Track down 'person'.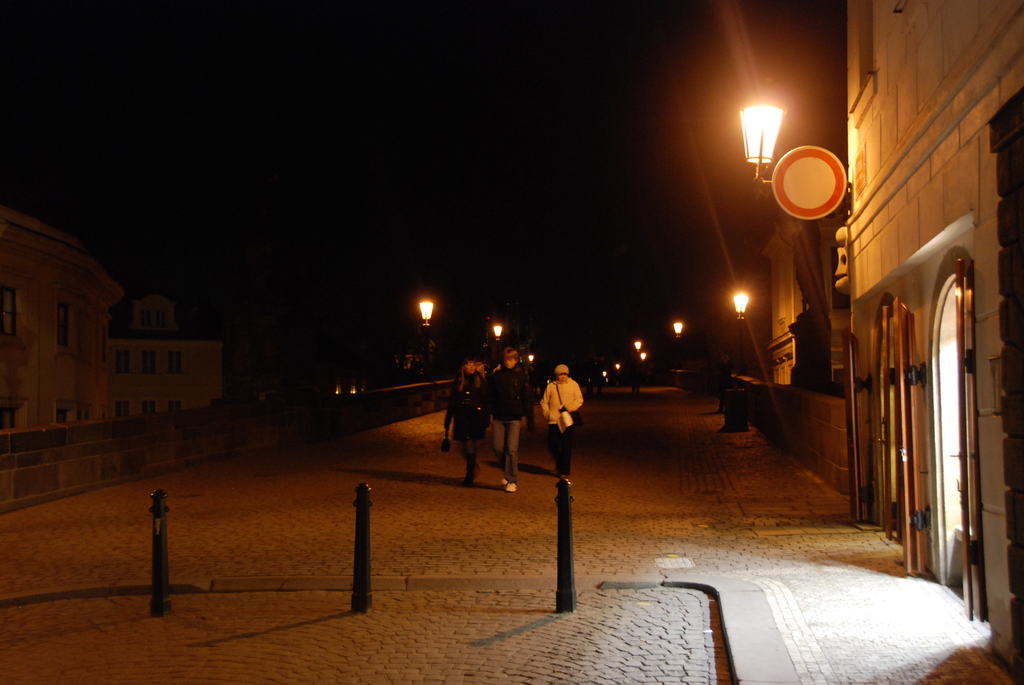
Tracked to <region>447, 361, 488, 487</region>.
